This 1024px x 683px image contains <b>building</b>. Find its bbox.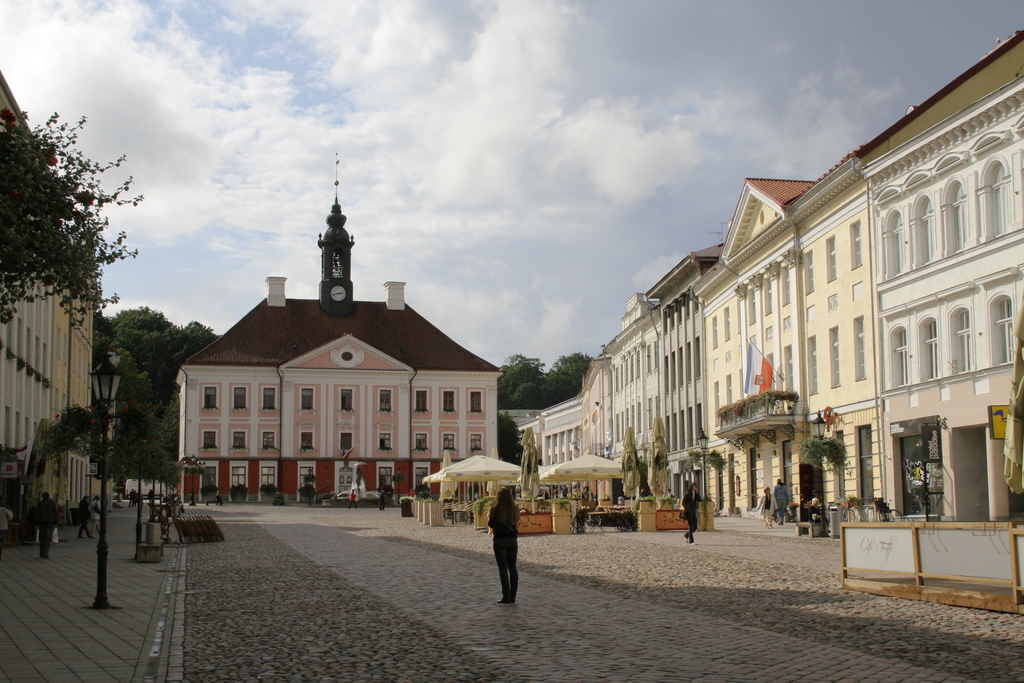
{"x1": 0, "y1": 75, "x2": 93, "y2": 538}.
